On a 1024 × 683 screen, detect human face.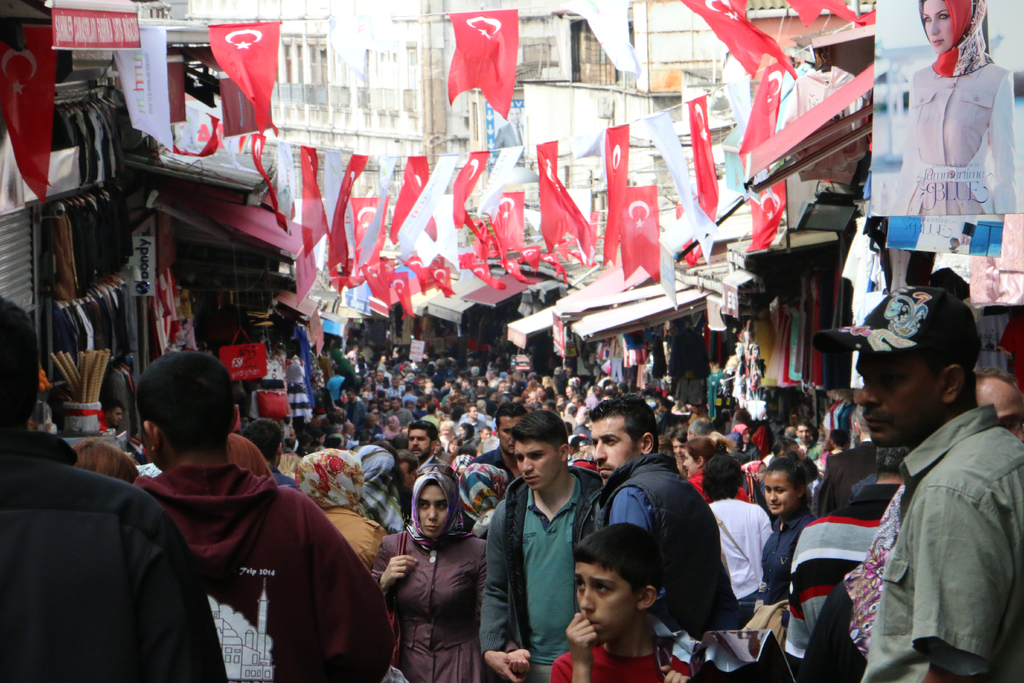
left=414, top=487, right=456, bottom=537.
